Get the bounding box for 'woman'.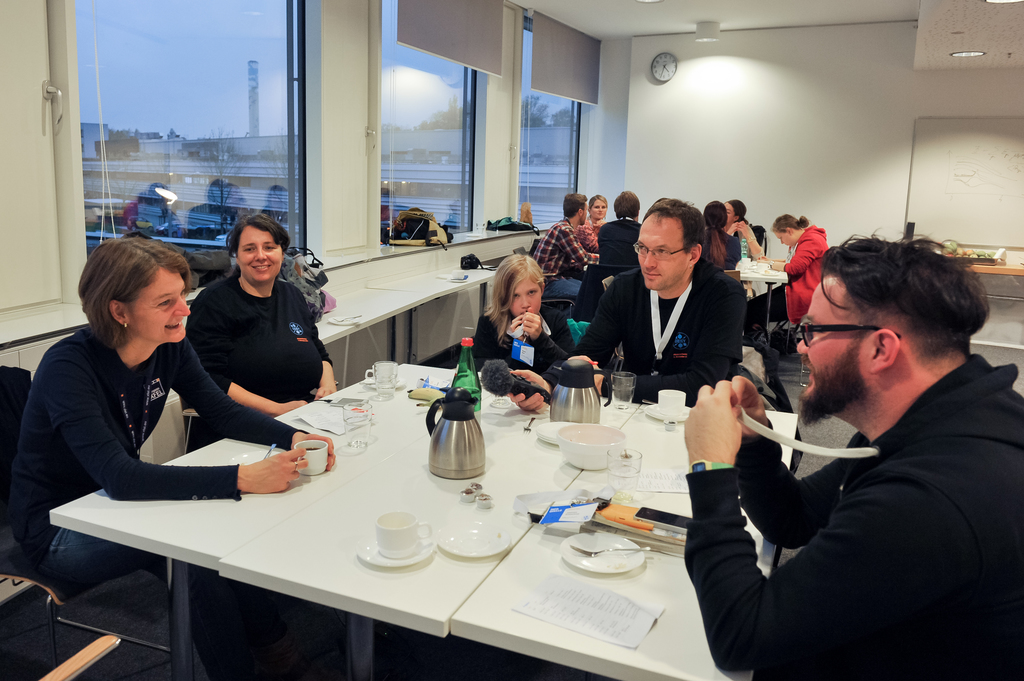
[left=701, top=200, right=742, bottom=273].
